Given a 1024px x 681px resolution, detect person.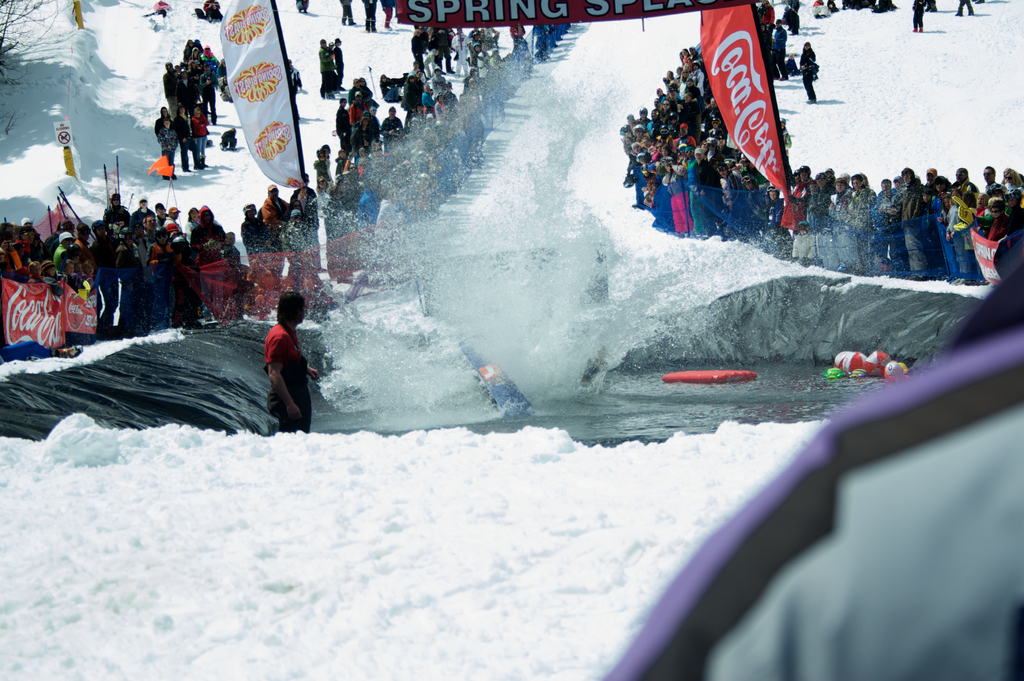
[x1=700, y1=135, x2=722, y2=244].
